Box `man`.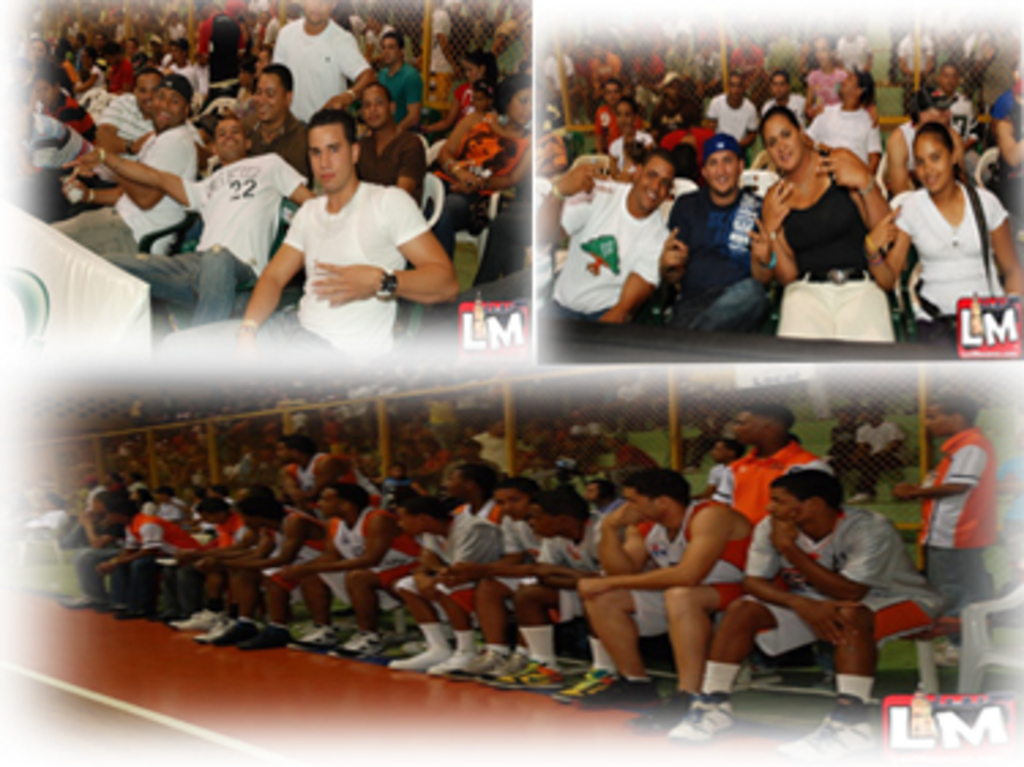
(898, 393, 1002, 710).
